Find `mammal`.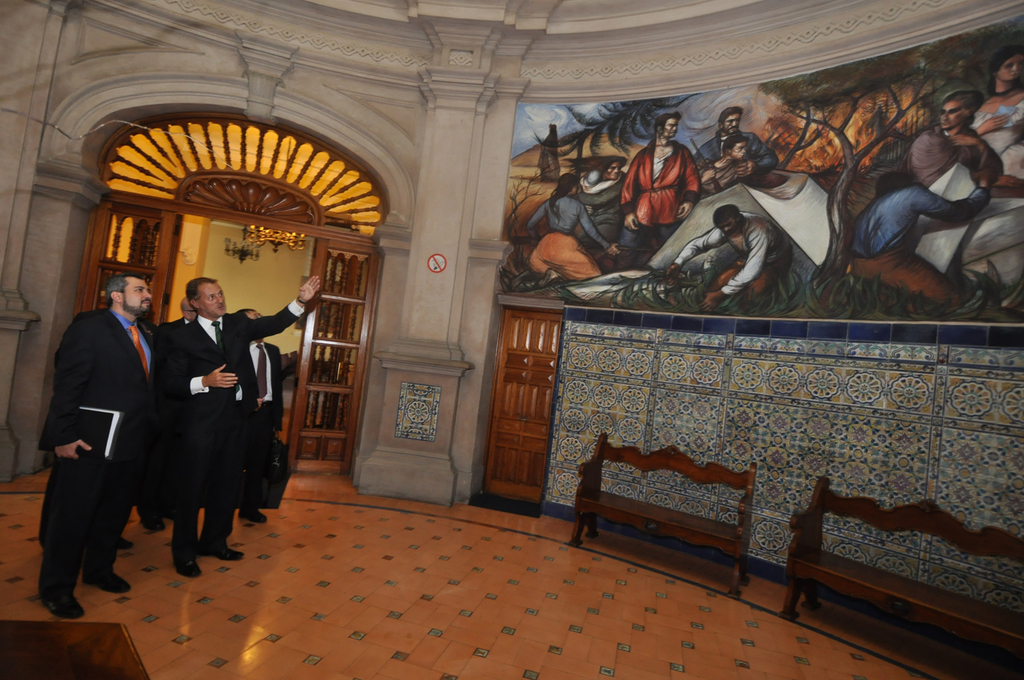
154 296 195 526.
